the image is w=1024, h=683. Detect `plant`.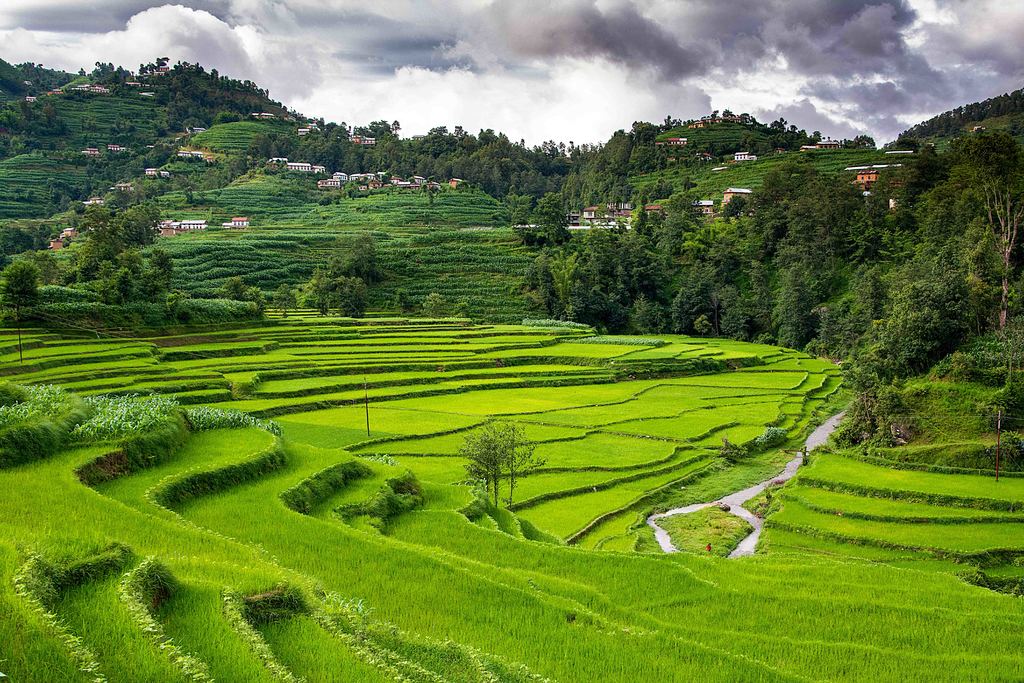
Detection: (x1=266, y1=419, x2=284, y2=438).
